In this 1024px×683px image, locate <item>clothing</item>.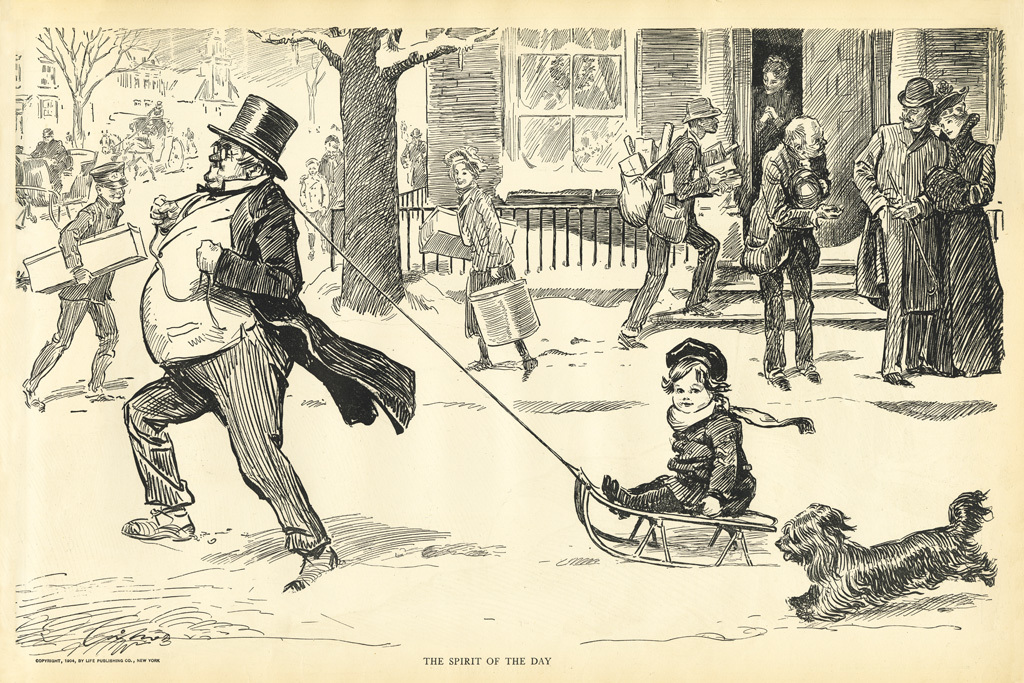
Bounding box: Rect(408, 138, 434, 190).
